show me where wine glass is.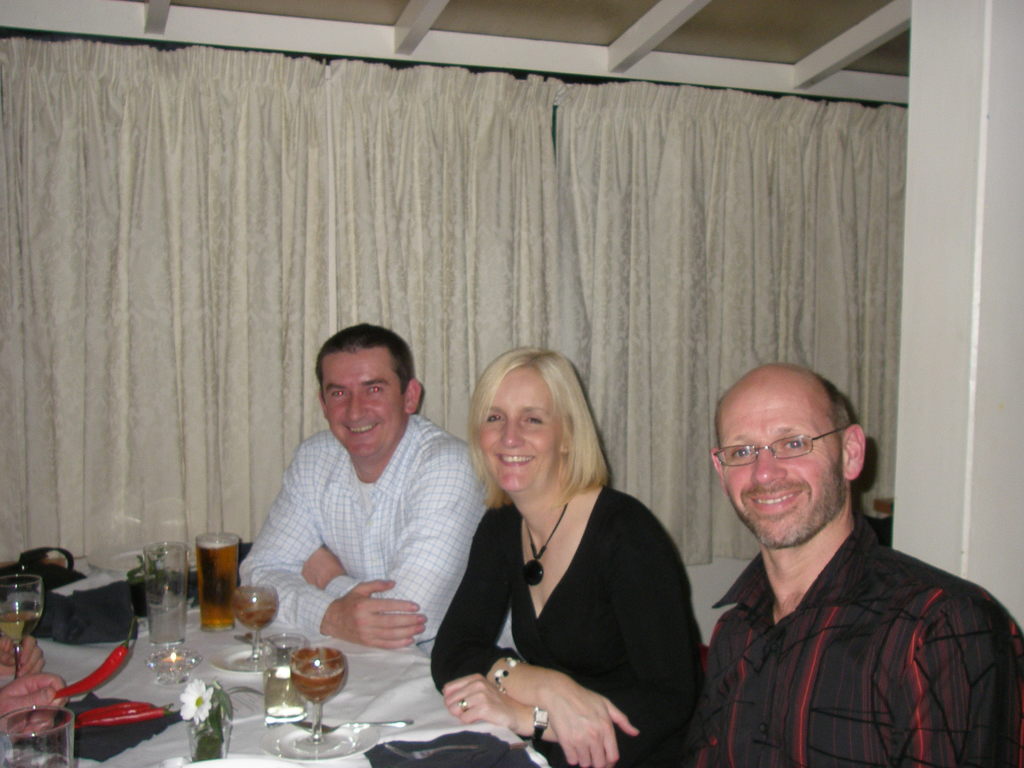
wine glass is at <bbox>232, 589, 283, 668</bbox>.
